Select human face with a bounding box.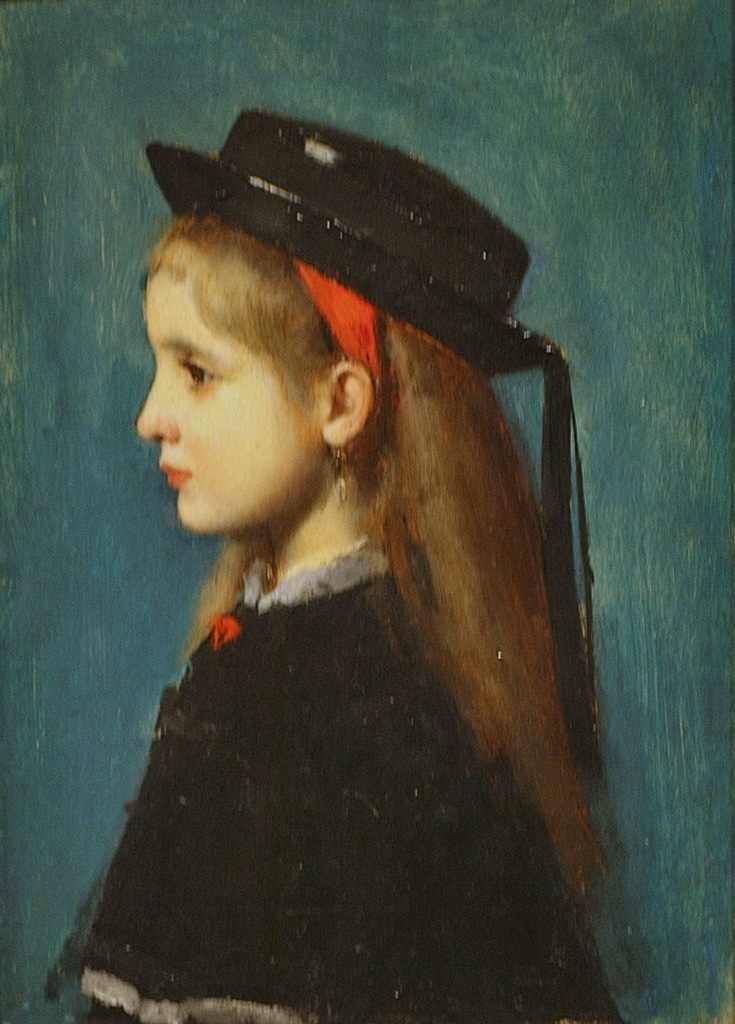
left=140, top=265, right=318, bottom=532.
